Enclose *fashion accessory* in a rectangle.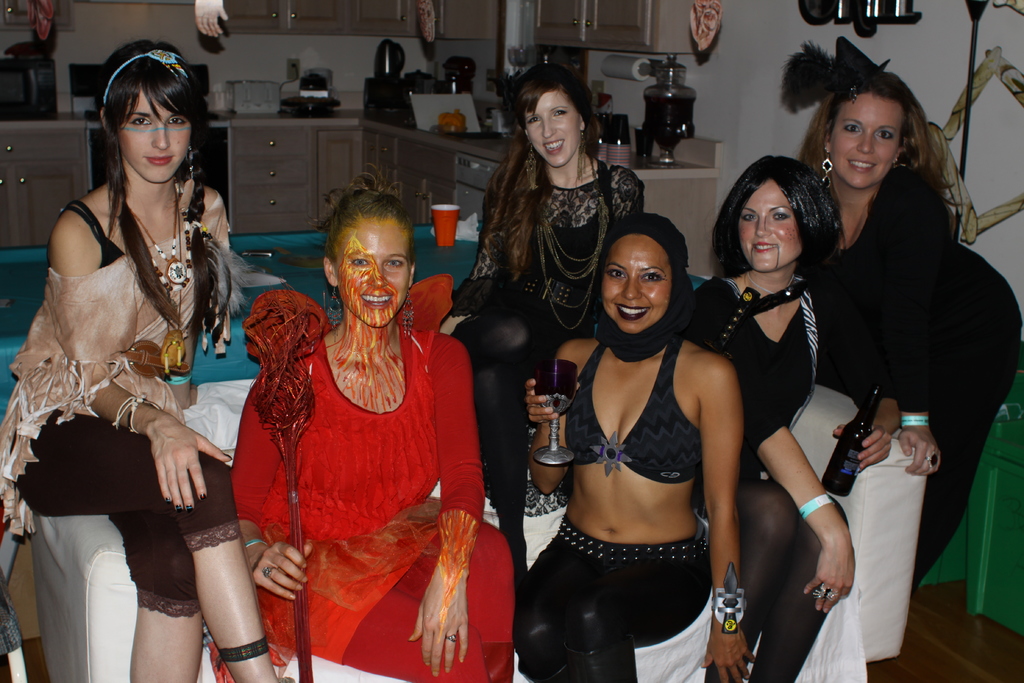
pyautogui.locateOnScreen(104, 49, 185, 103).
